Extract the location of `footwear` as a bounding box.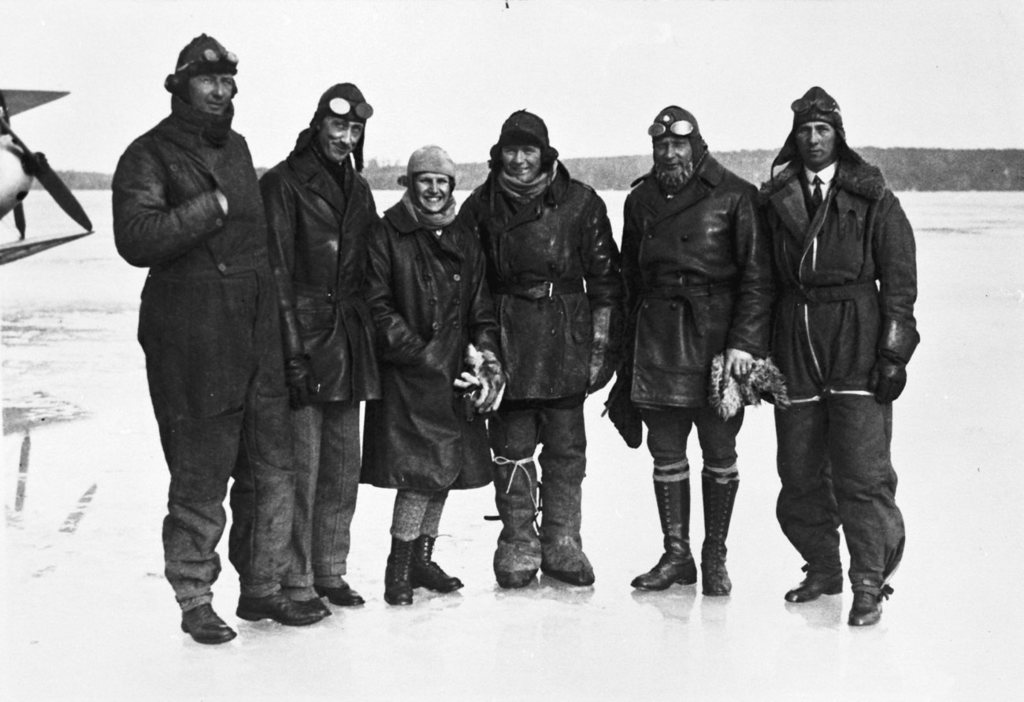
left=848, top=573, right=887, bottom=623.
